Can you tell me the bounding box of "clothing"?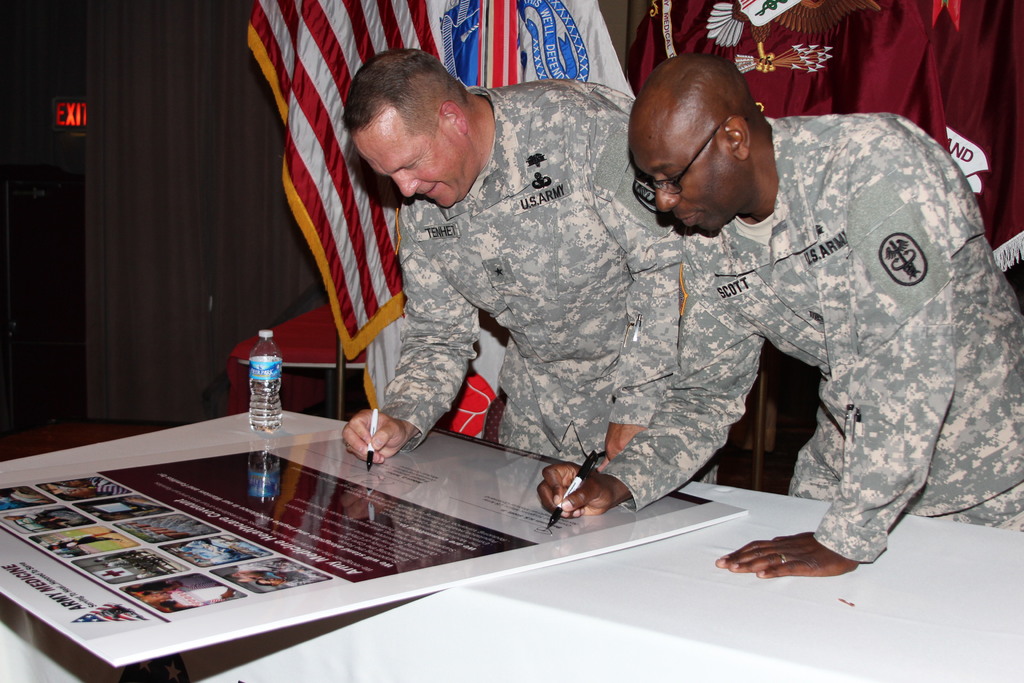
BBox(376, 68, 694, 476).
